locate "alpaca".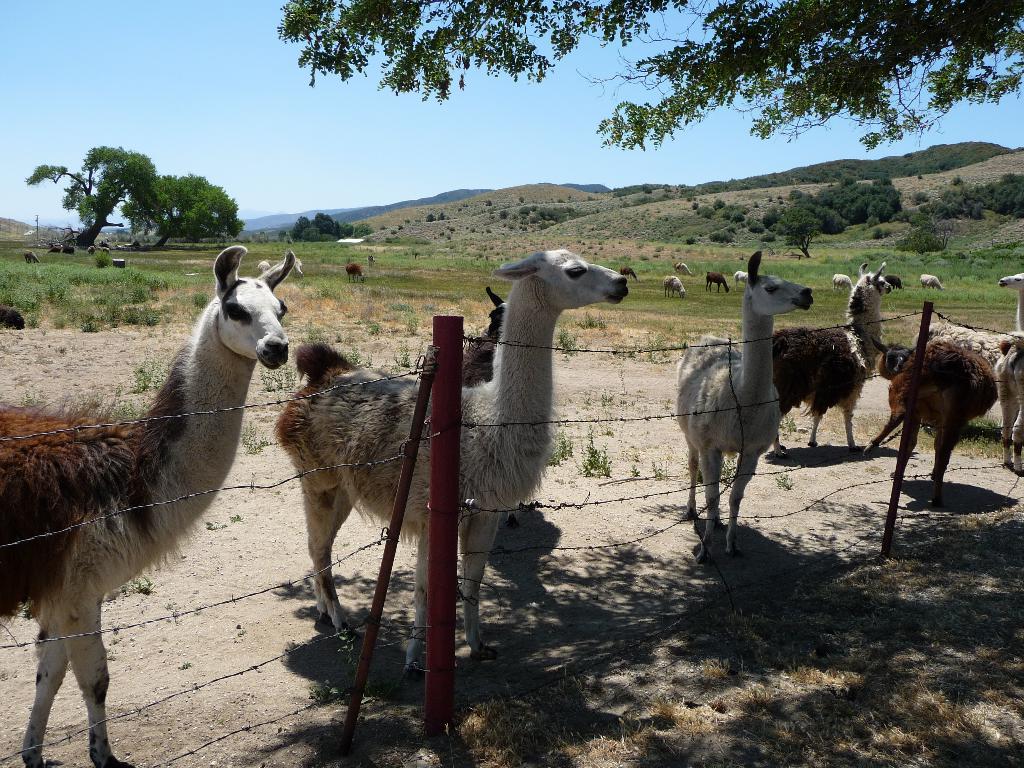
Bounding box: (255,260,271,273).
